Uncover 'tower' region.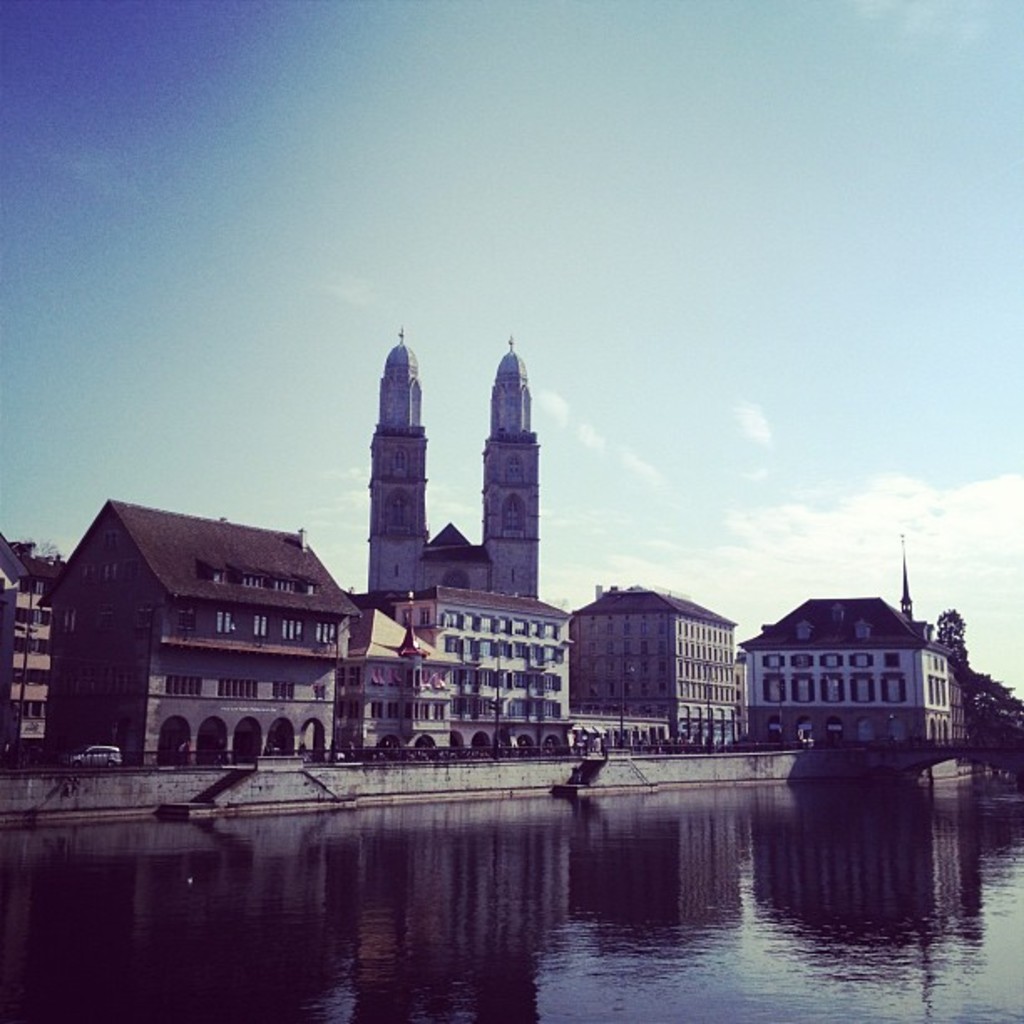
Uncovered: (left=383, top=313, right=545, bottom=616).
